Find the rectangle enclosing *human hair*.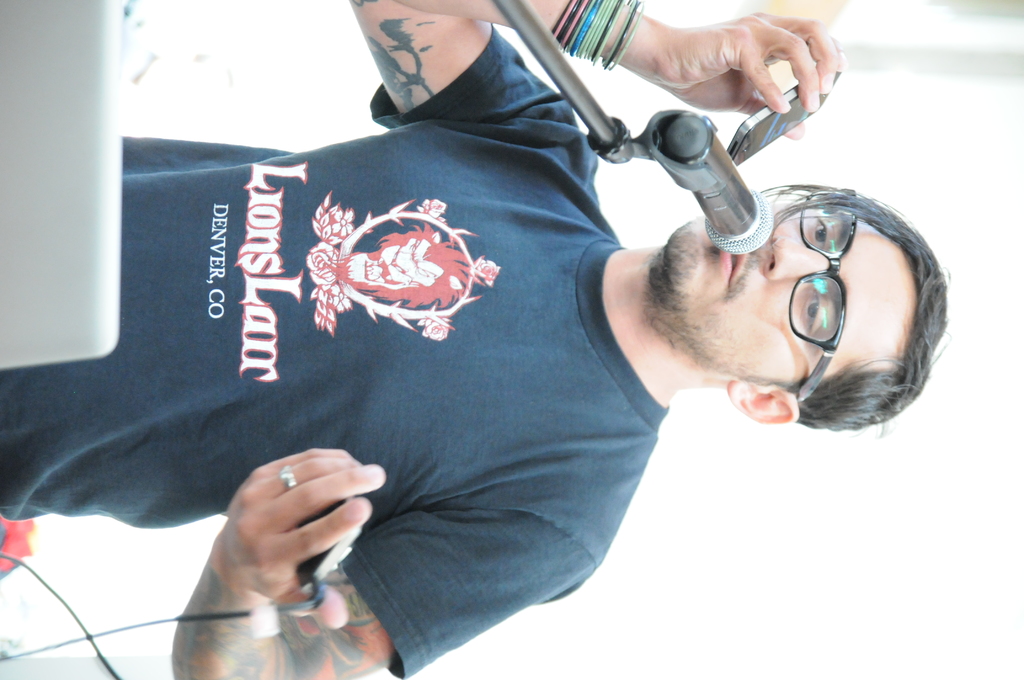
759, 182, 956, 440.
